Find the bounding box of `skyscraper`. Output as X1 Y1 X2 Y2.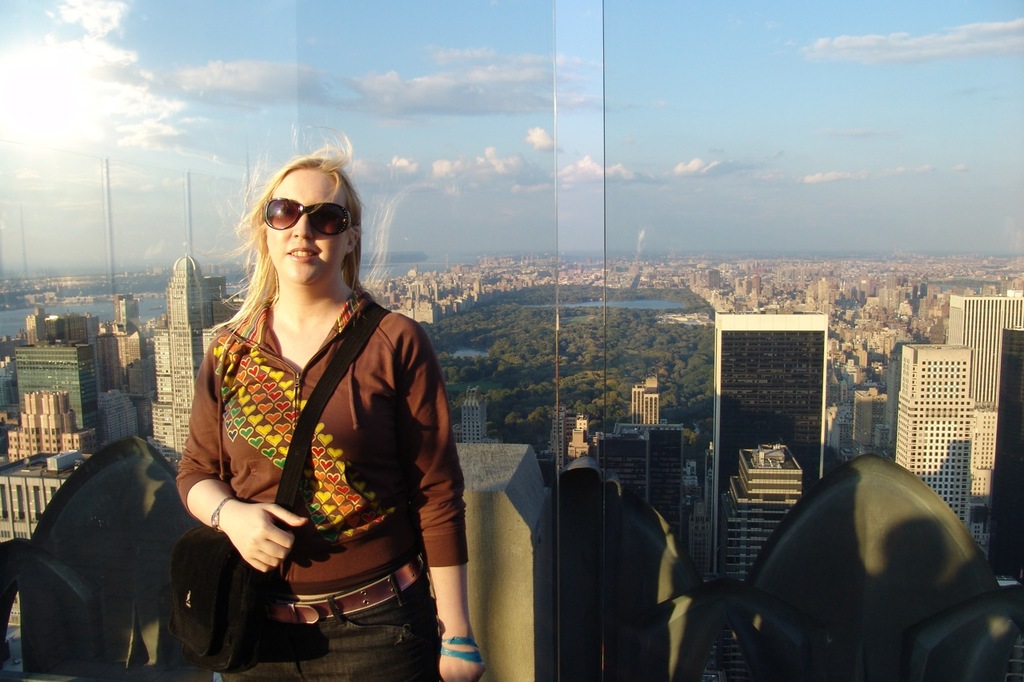
630 365 665 436.
